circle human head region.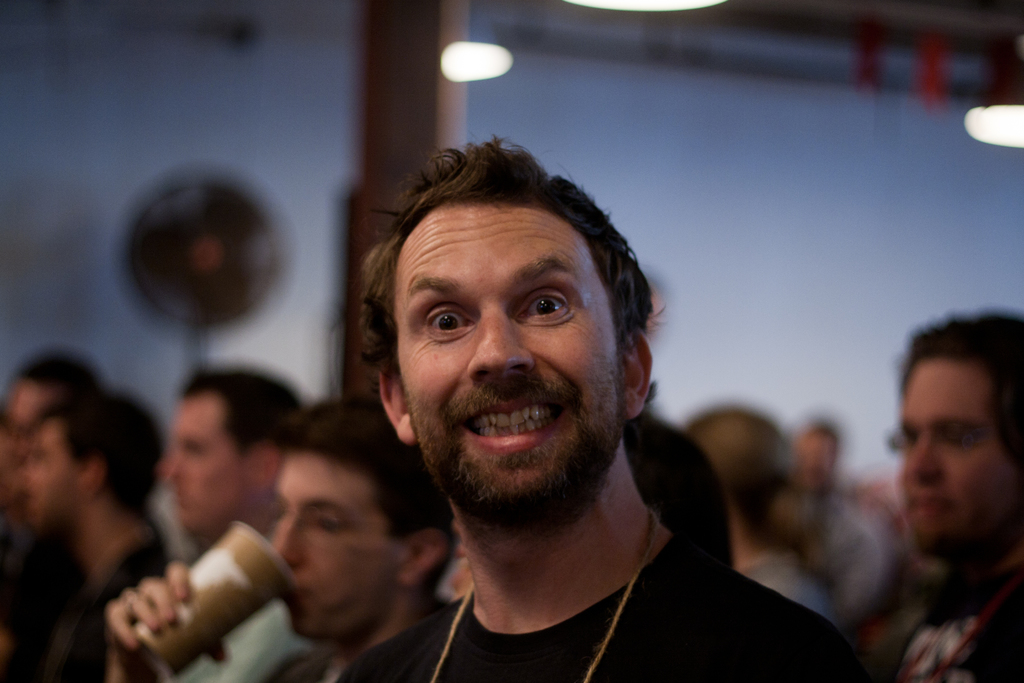
Region: pyautogui.locateOnScreen(18, 384, 170, 534).
